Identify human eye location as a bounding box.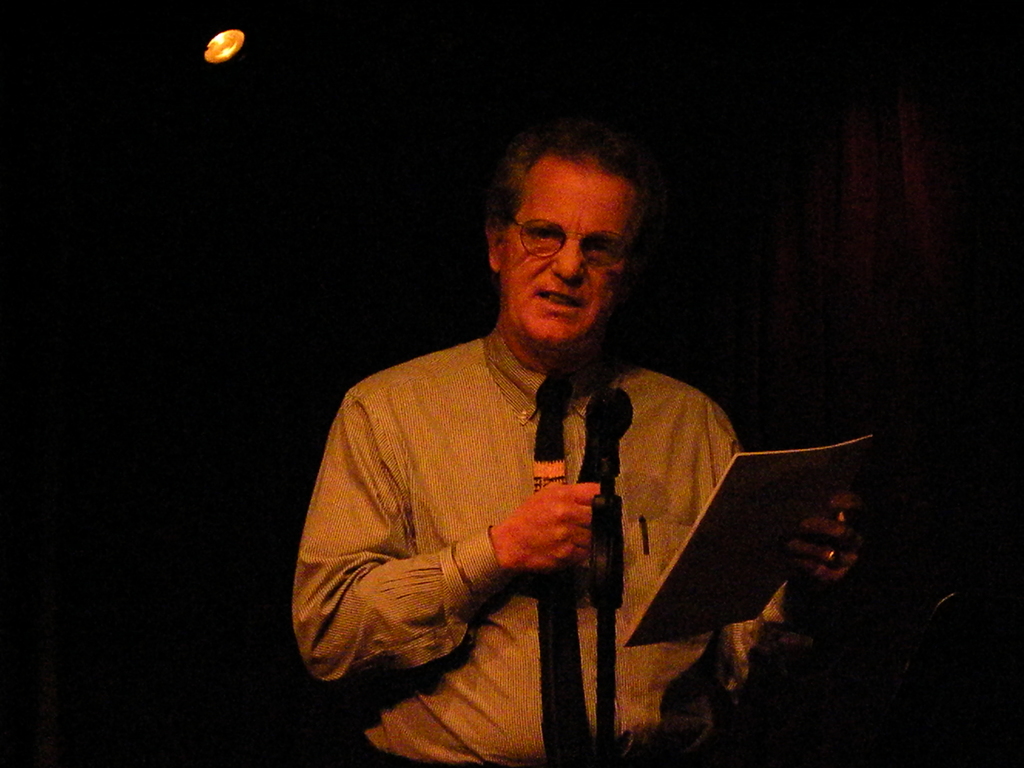
bbox=(585, 241, 615, 262).
